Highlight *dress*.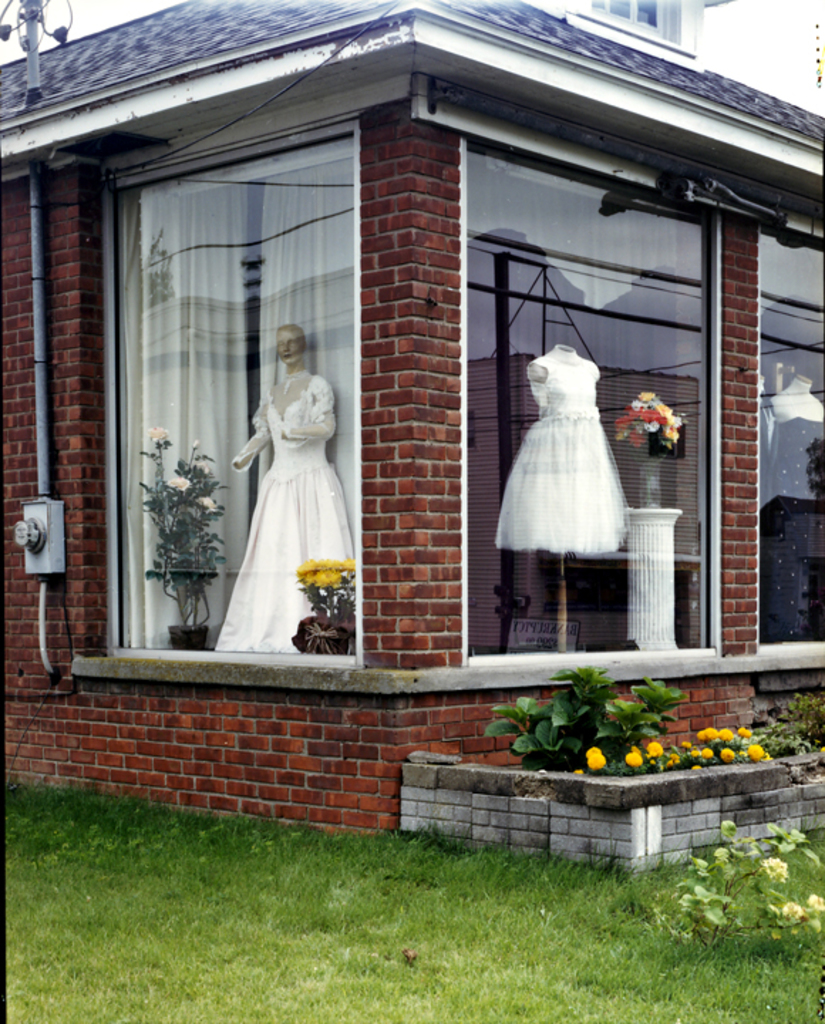
Highlighted region: select_region(492, 351, 633, 558).
